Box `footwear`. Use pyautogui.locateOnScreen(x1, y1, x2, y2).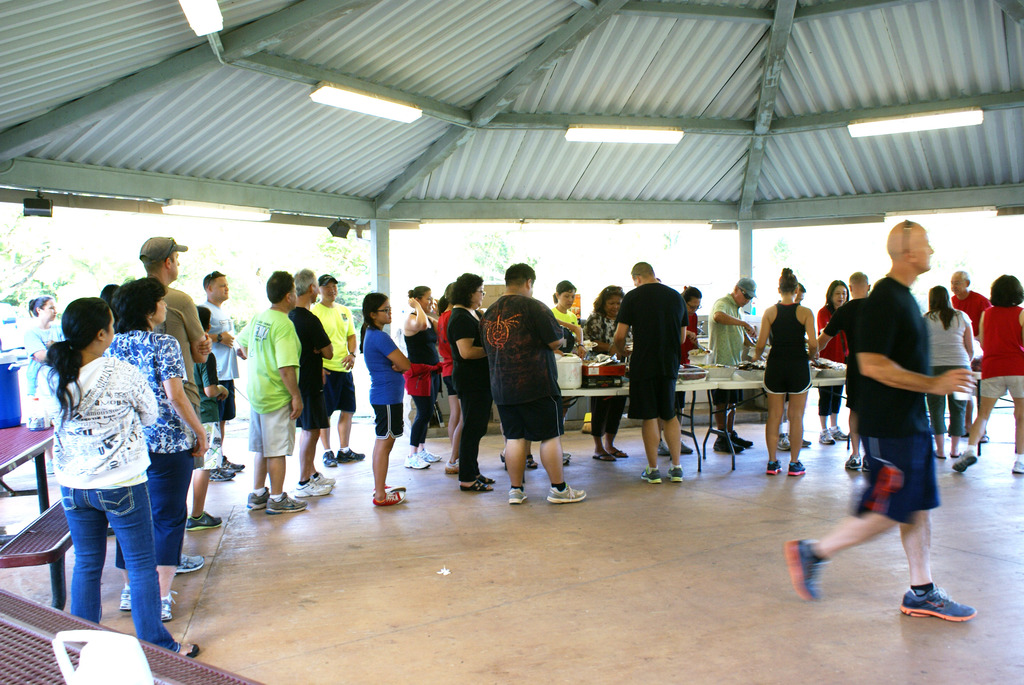
pyautogui.locateOnScreen(400, 451, 428, 469).
